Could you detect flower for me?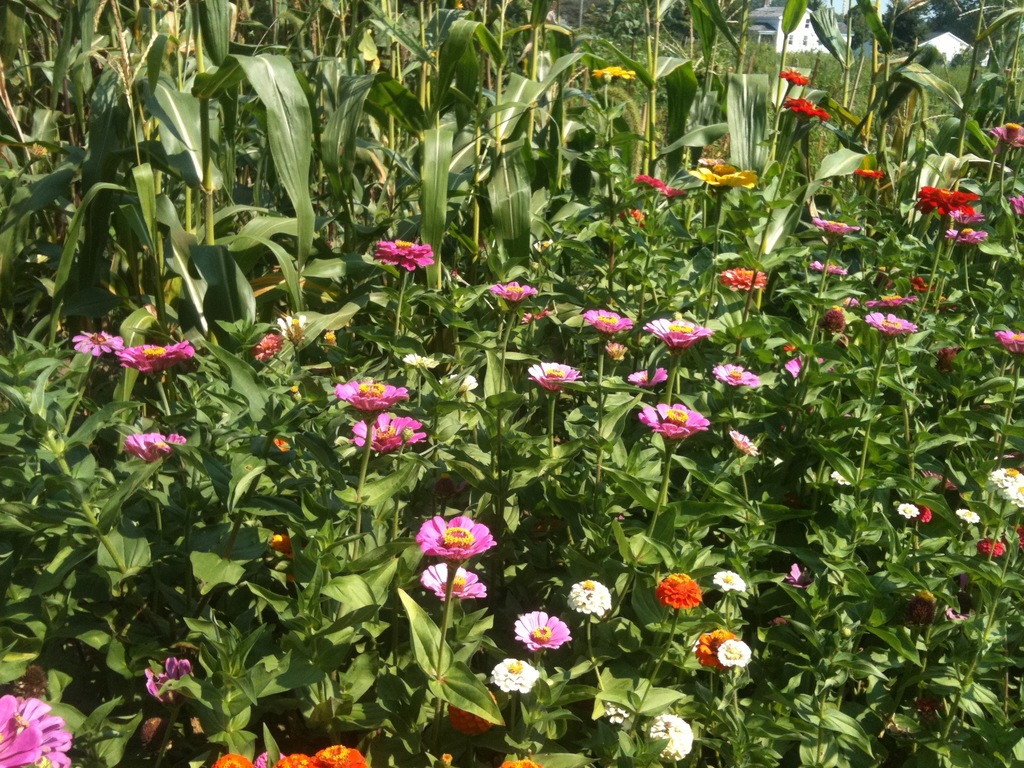
Detection result: (left=276, top=311, right=307, bottom=336).
